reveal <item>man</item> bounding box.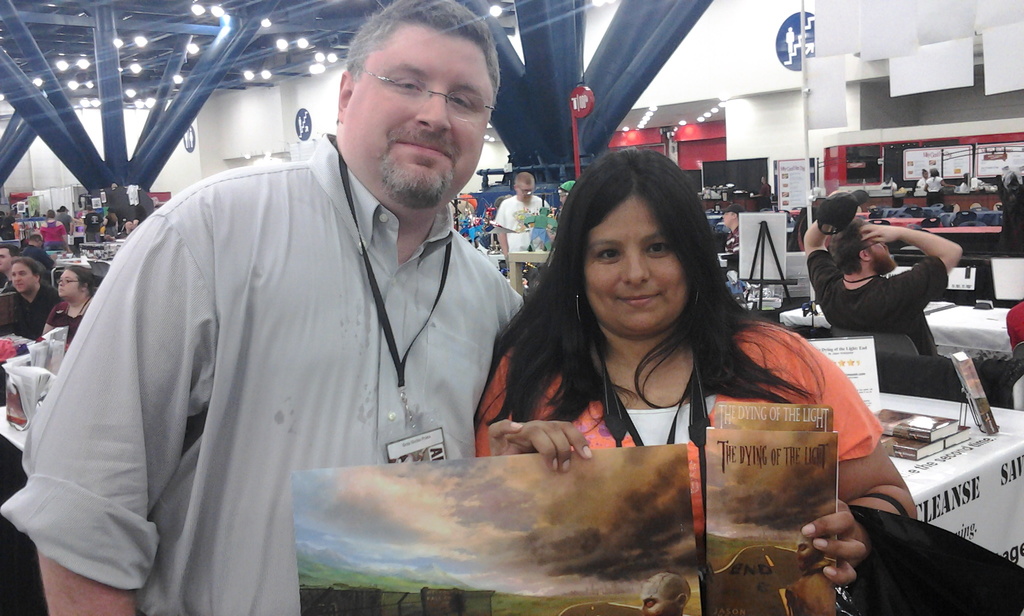
Revealed: pyautogui.locateOnScreen(496, 174, 557, 266).
